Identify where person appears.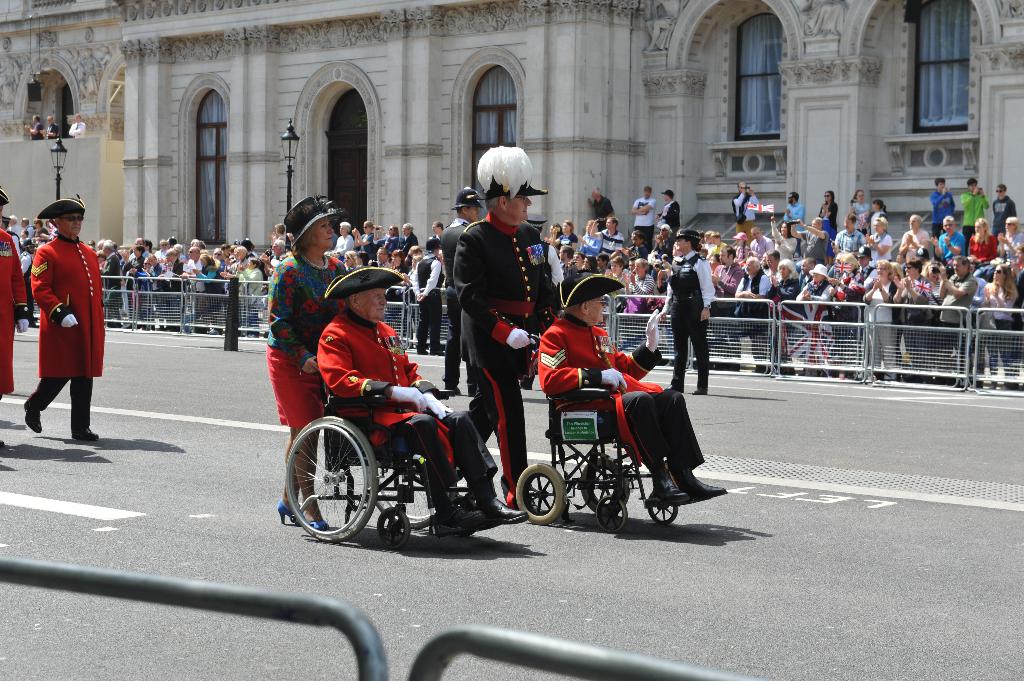
Appears at pyautogui.locateOnScreen(658, 254, 671, 273).
